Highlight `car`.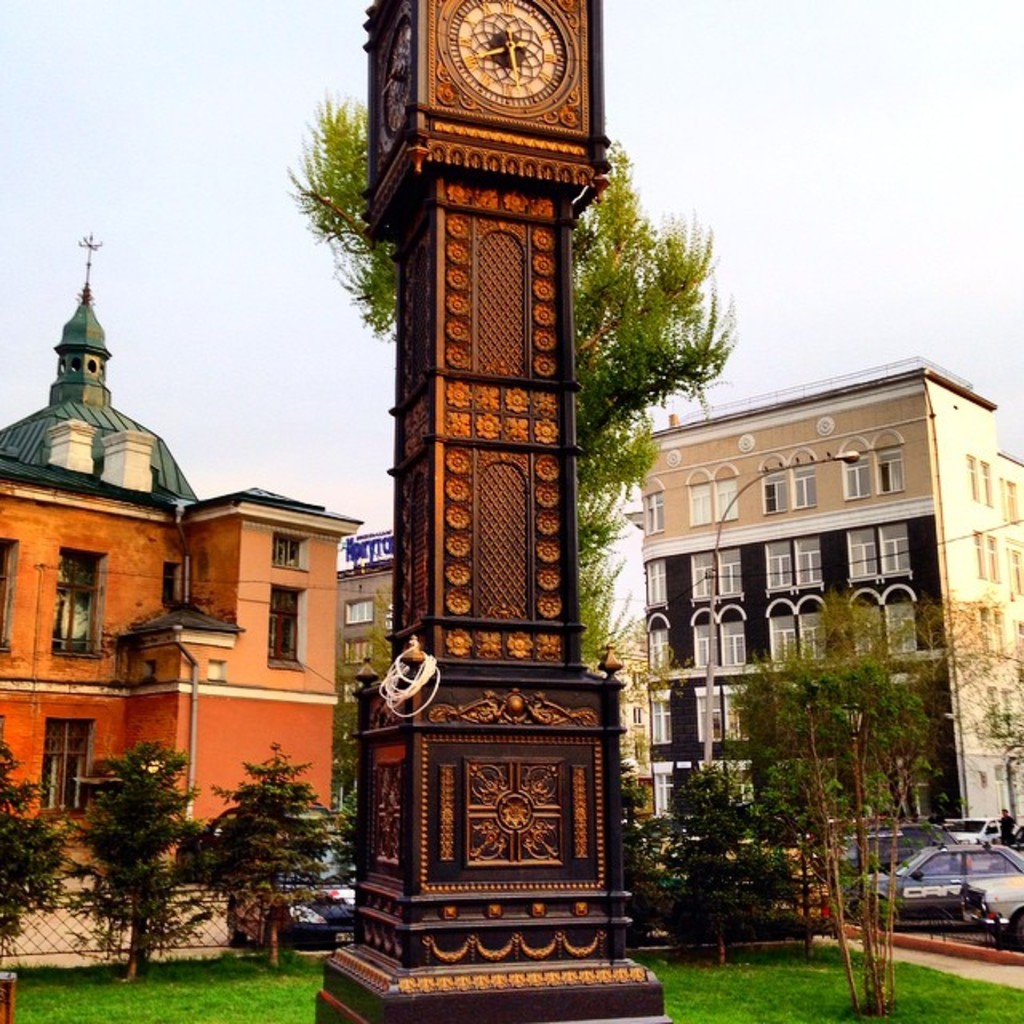
Highlighted region: 832,827,912,883.
